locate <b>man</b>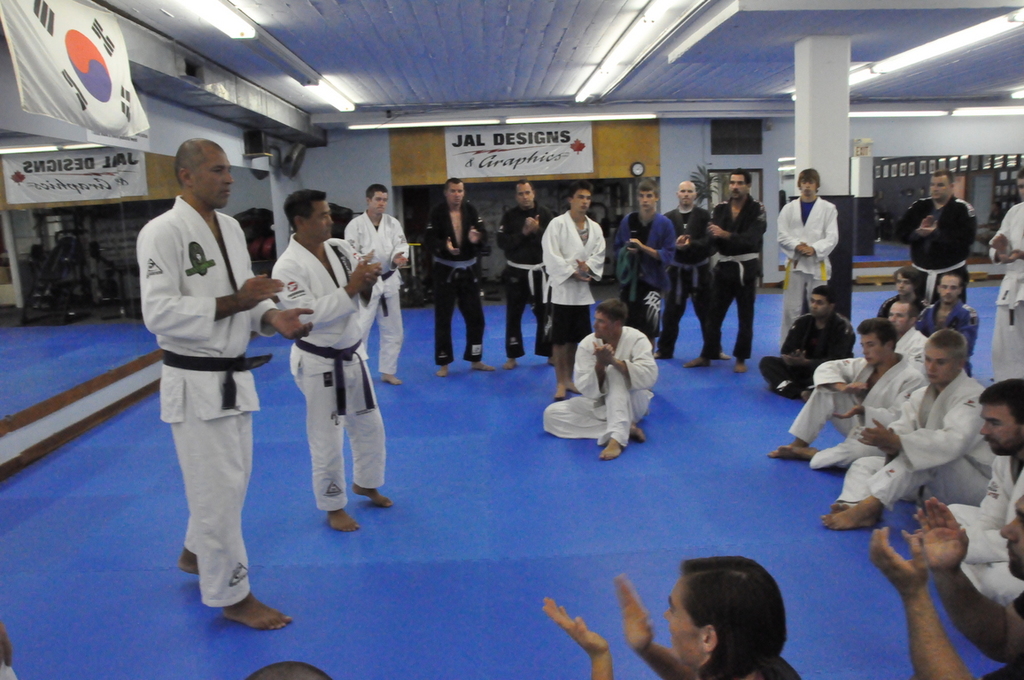
bbox=(682, 166, 768, 373)
